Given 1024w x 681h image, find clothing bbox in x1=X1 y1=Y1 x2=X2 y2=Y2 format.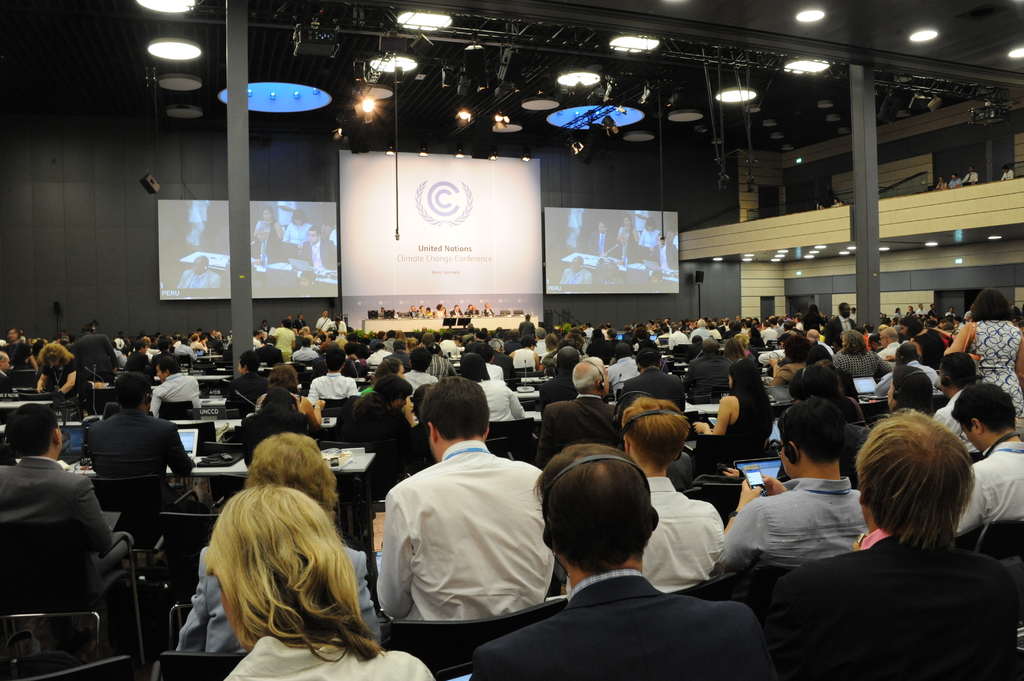
x1=248 y1=232 x2=288 y2=262.
